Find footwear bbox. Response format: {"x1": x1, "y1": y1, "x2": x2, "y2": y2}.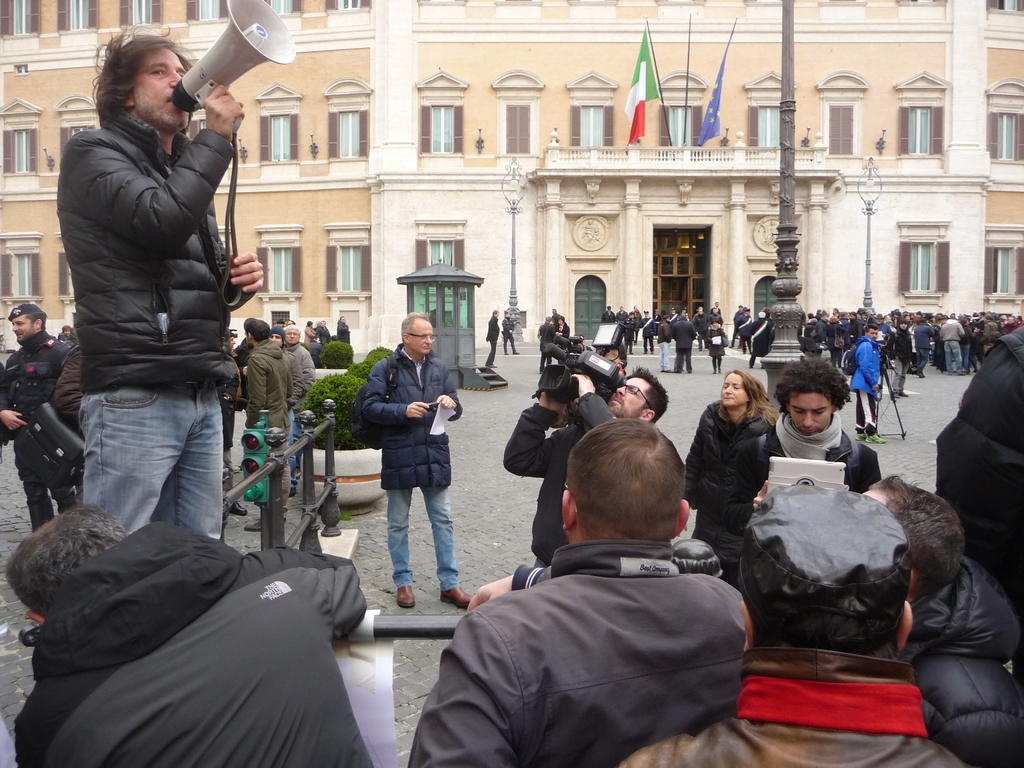
{"x1": 666, "y1": 368, "x2": 671, "y2": 375}.
